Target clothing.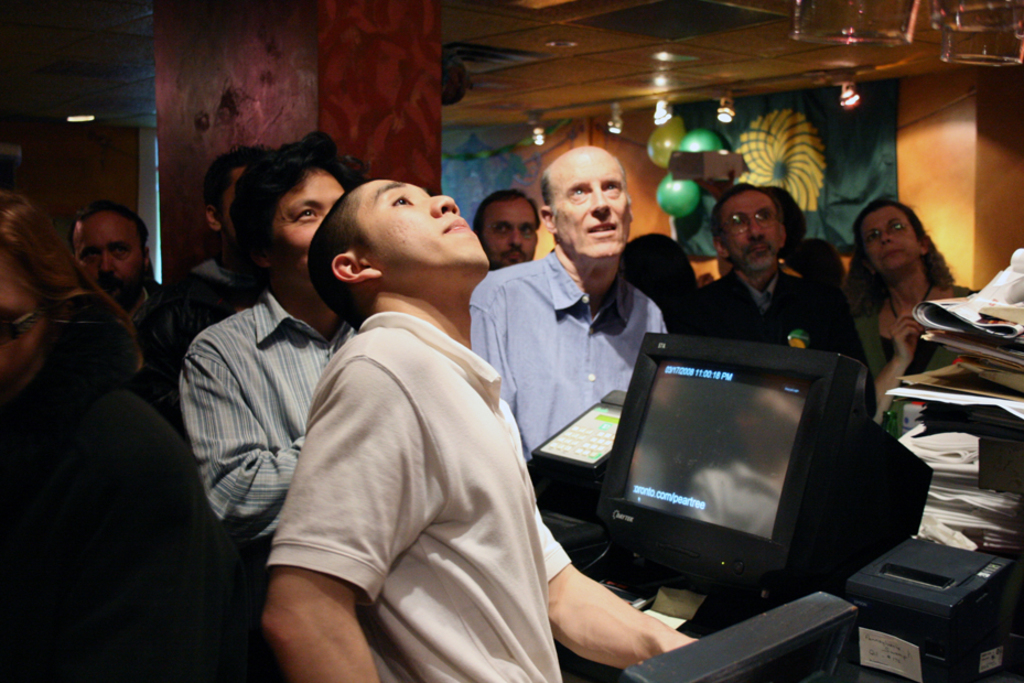
Target region: x1=276 y1=212 x2=578 y2=682.
